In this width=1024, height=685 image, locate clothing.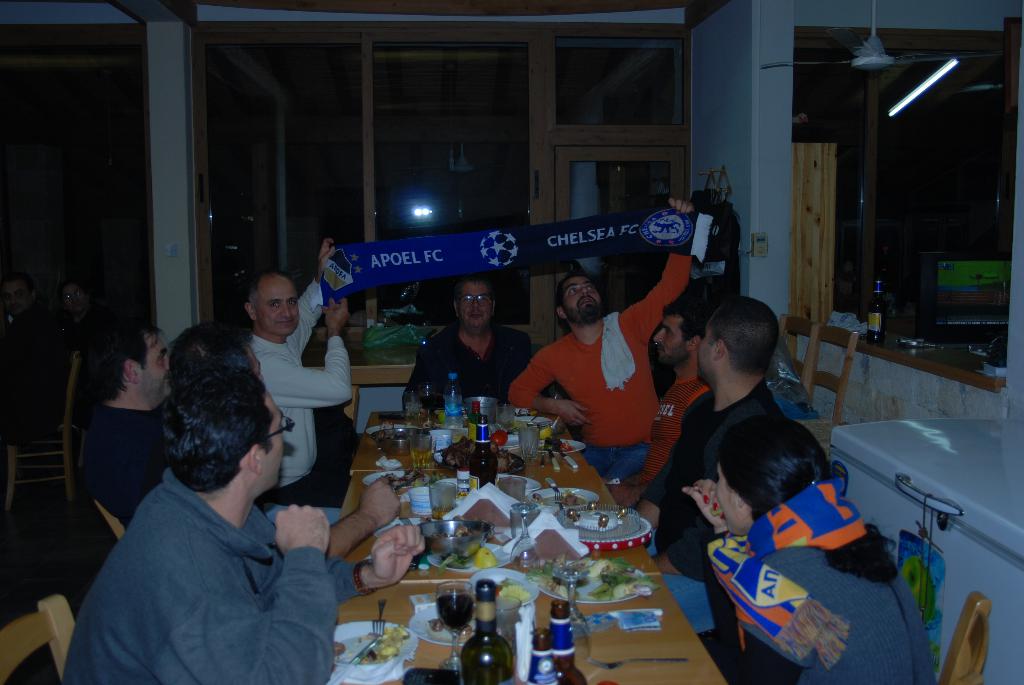
Bounding box: 586:362:711:546.
